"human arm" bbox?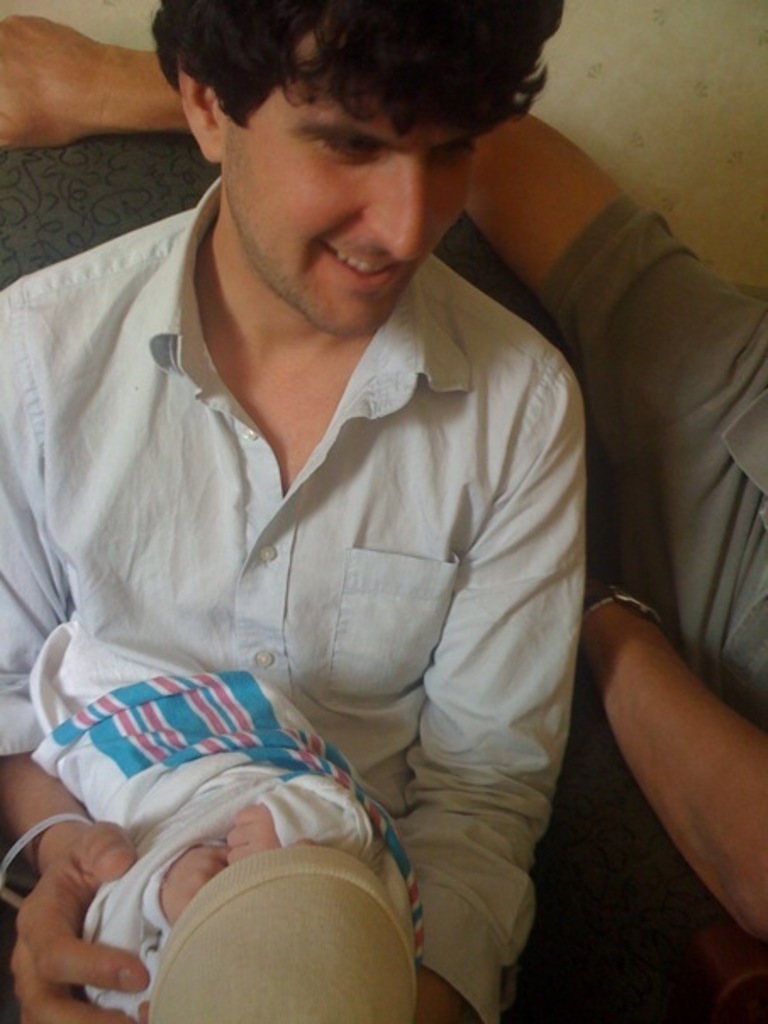
0,5,744,431
